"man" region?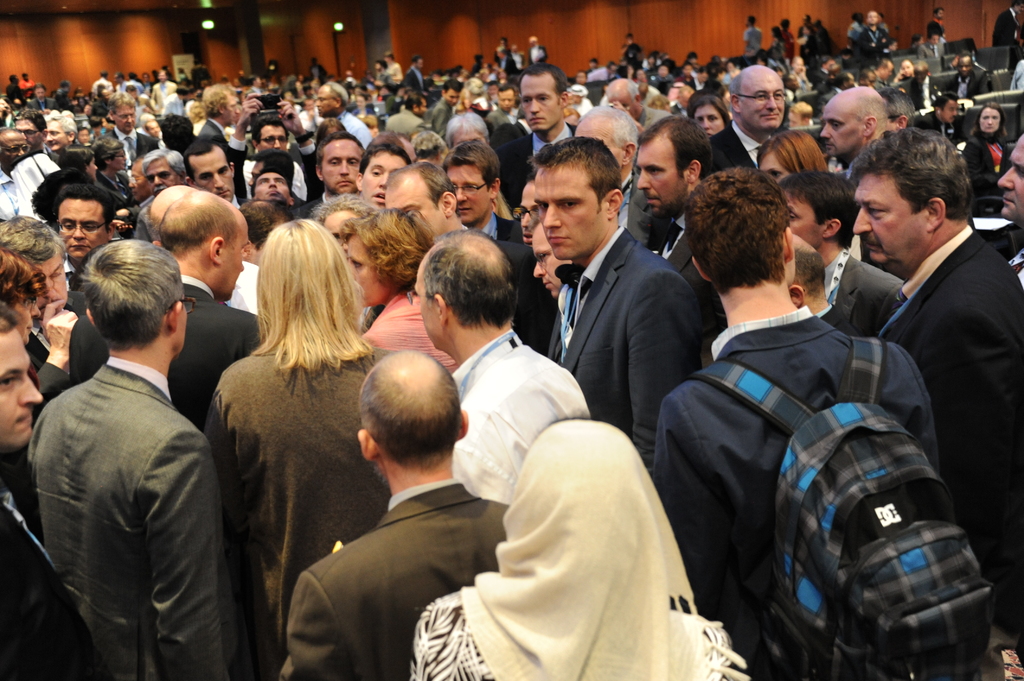
Rect(525, 136, 701, 473)
